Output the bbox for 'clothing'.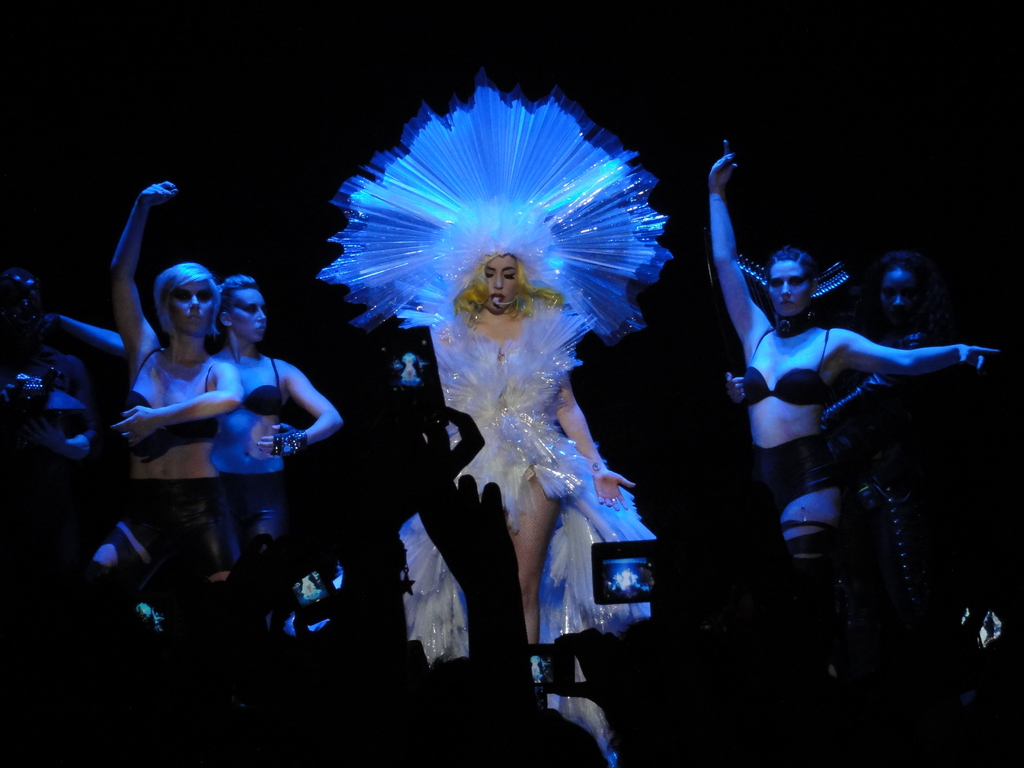
826:331:938:590.
